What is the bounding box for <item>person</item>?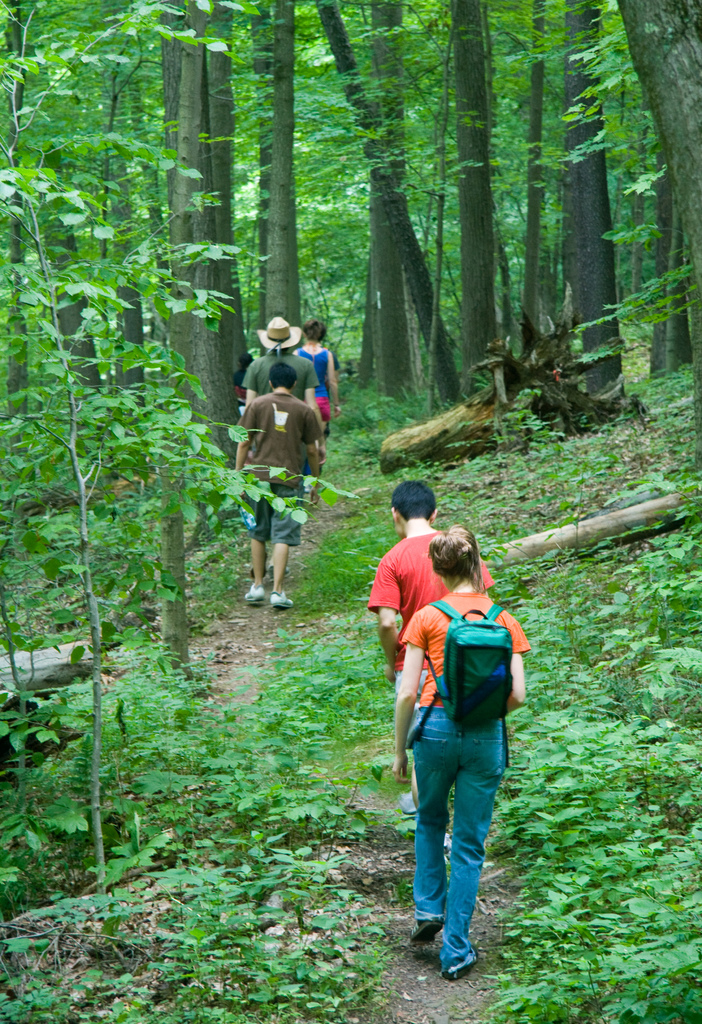
bbox(234, 309, 322, 421).
